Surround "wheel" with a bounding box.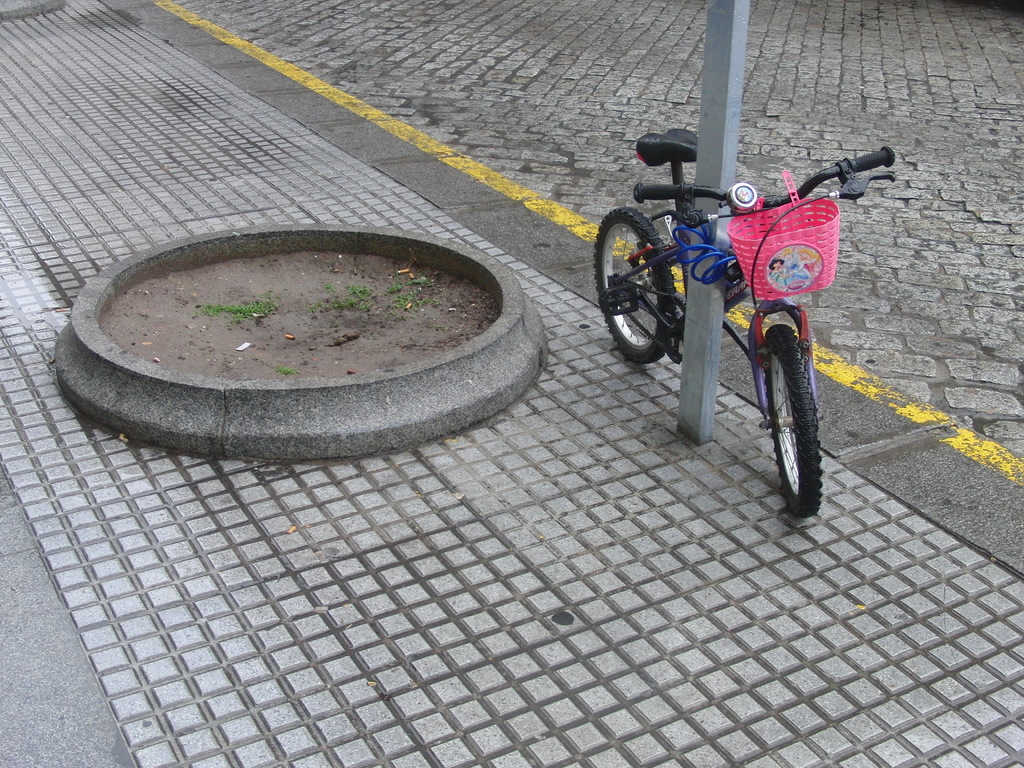
[left=764, top=323, right=816, bottom=512].
